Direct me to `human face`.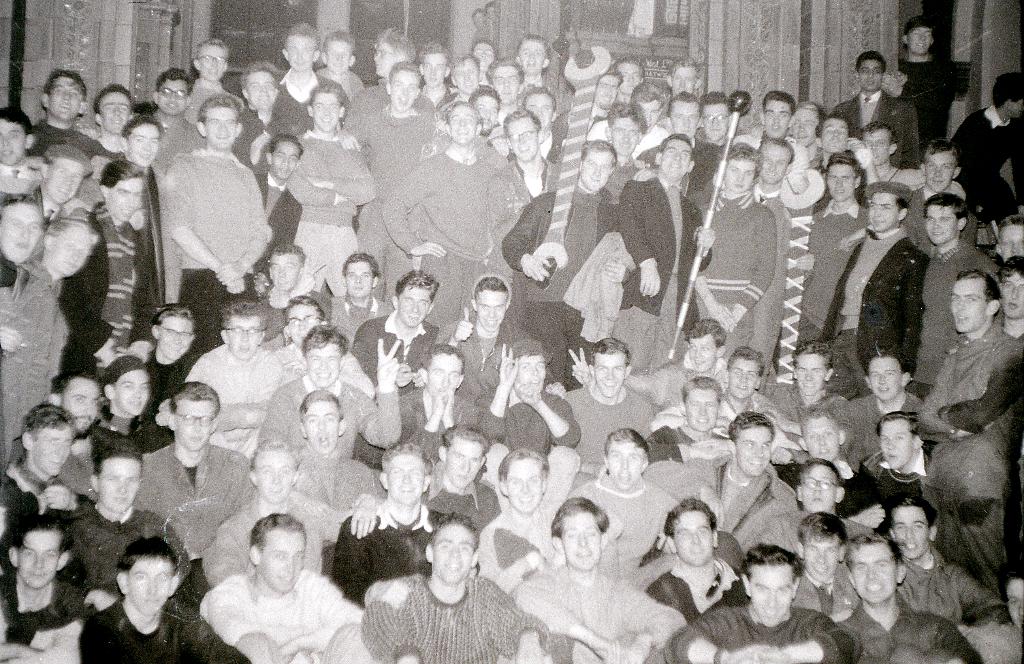
Direction: box=[861, 130, 888, 164].
